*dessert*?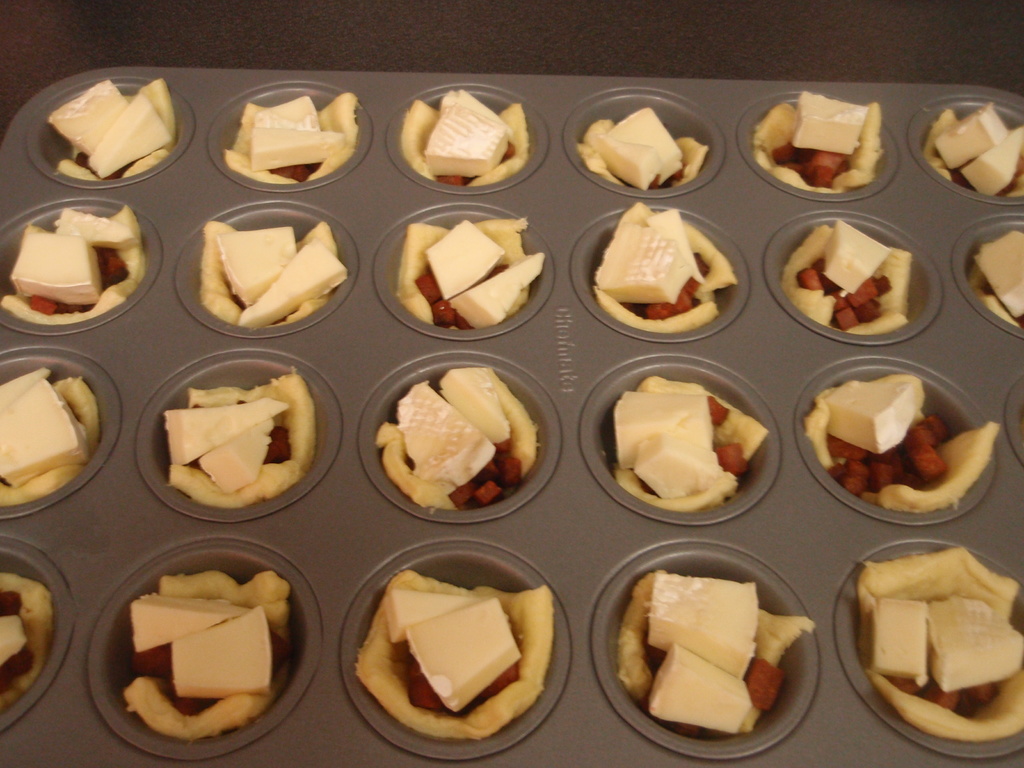
<region>393, 86, 534, 186</region>
